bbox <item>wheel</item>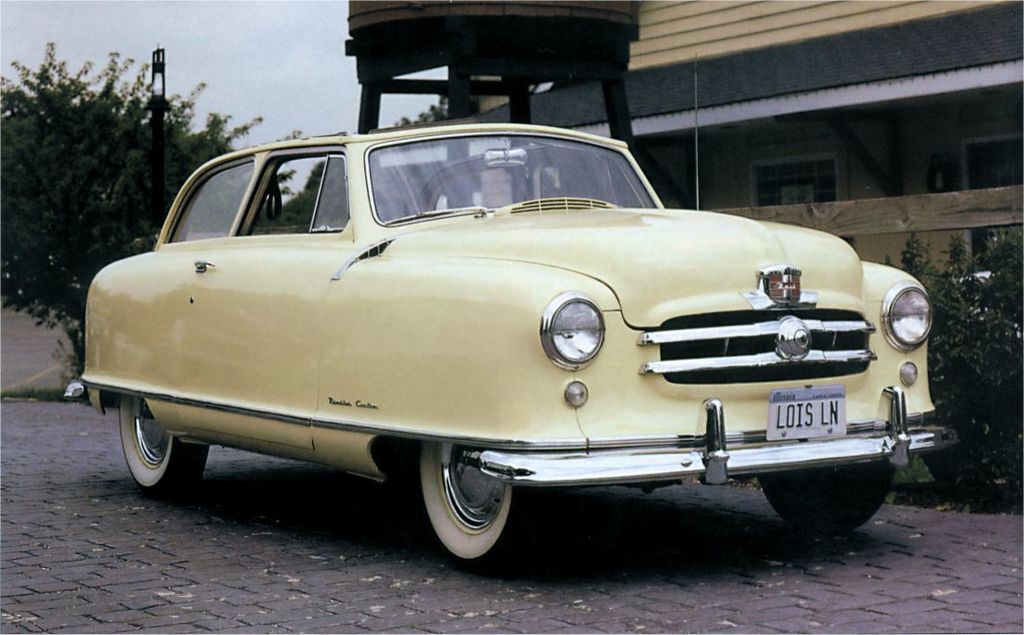
(x1=757, y1=460, x2=899, y2=531)
